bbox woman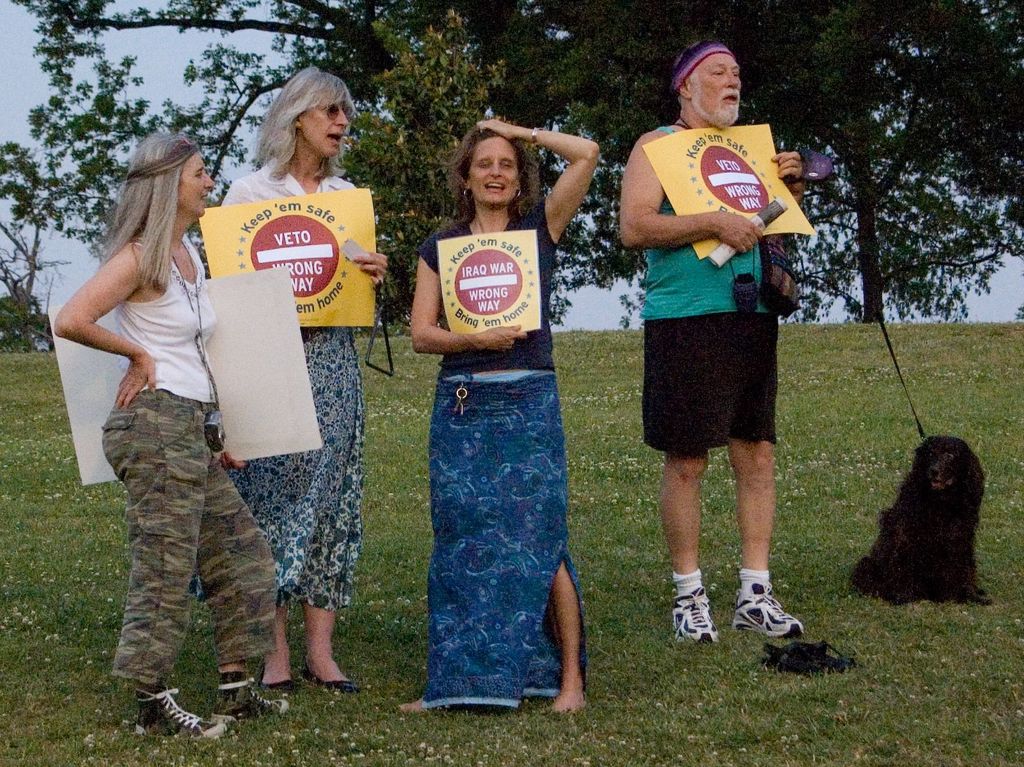
{"x1": 47, "y1": 132, "x2": 283, "y2": 741}
